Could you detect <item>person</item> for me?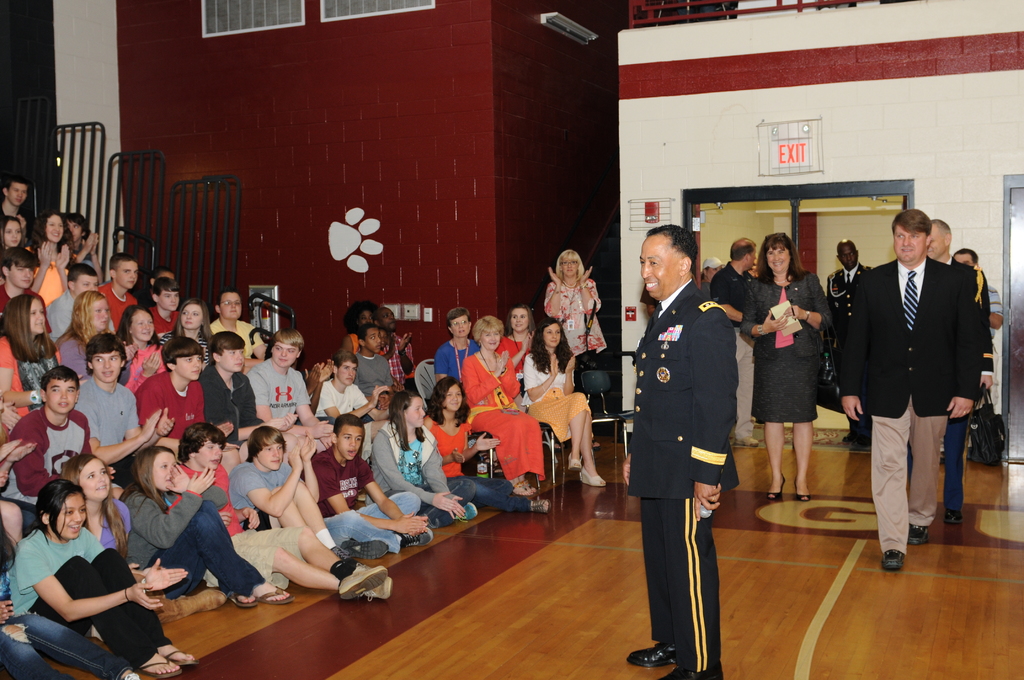
Detection result: locate(0, 287, 66, 408).
